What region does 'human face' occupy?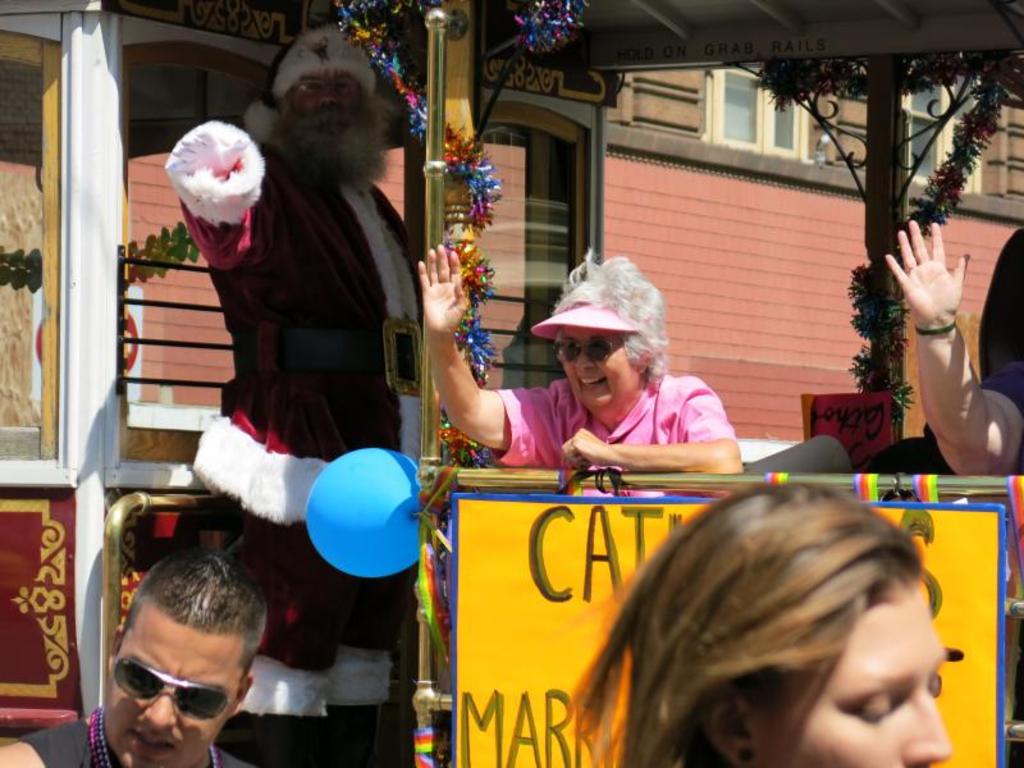
561, 324, 637, 404.
